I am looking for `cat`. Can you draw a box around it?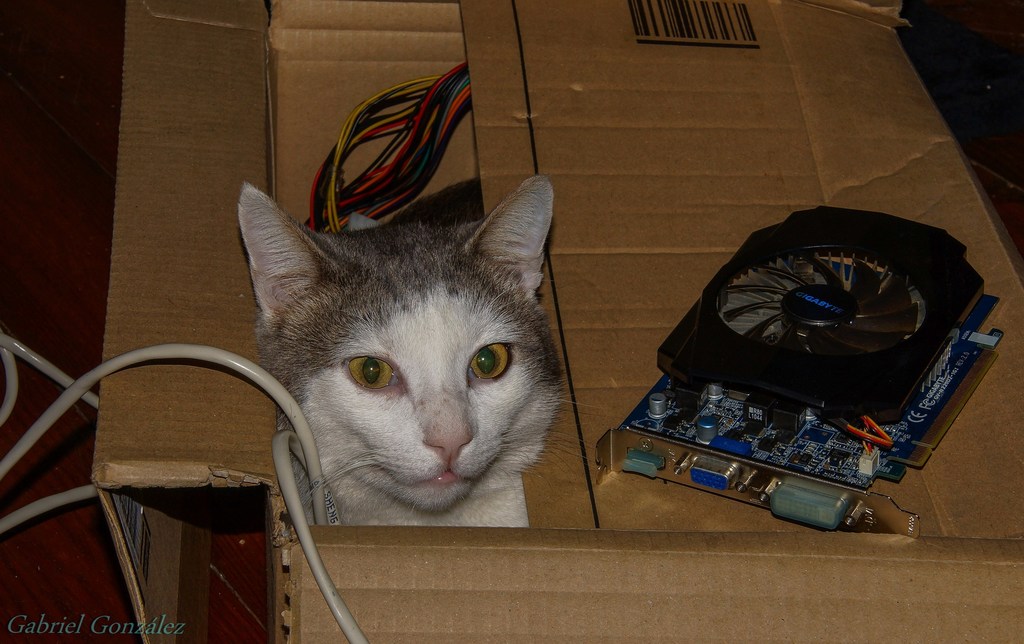
Sure, the bounding box is bbox=[226, 175, 591, 539].
